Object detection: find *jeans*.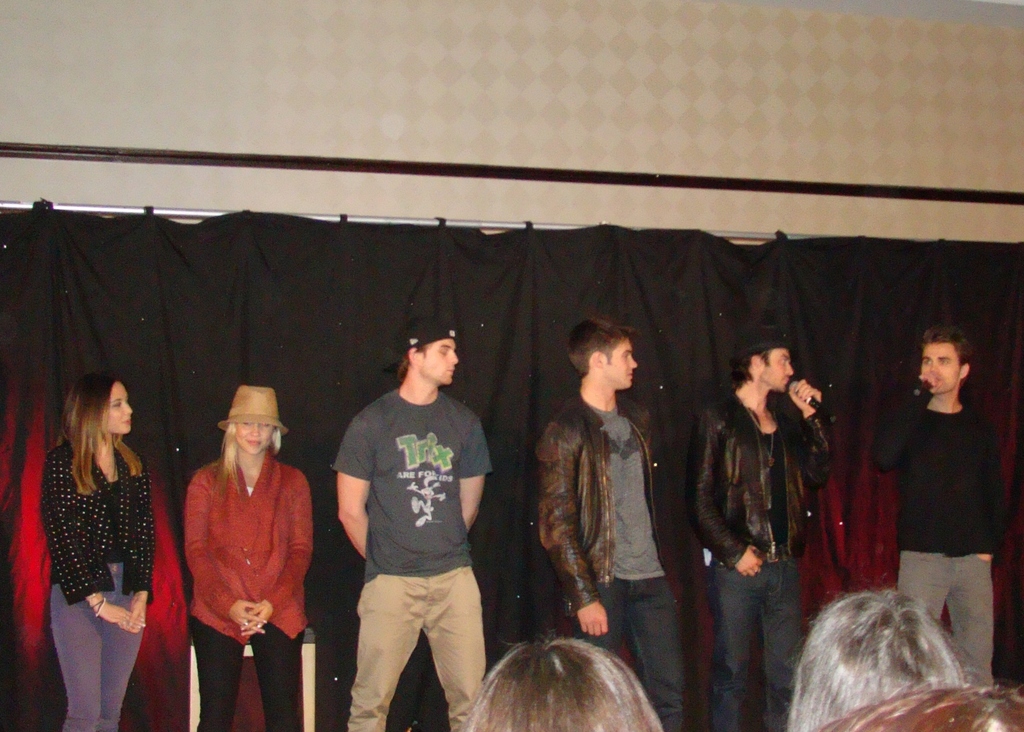
x1=180, y1=621, x2=319, y2=731.
